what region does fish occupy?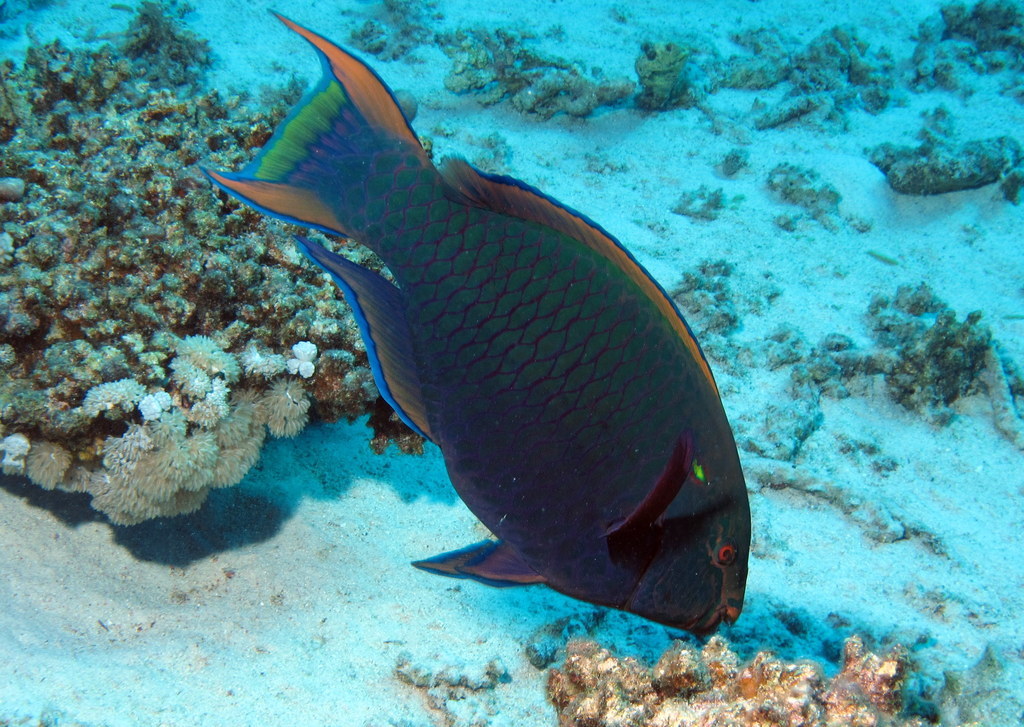
(x1=199, y1=12, x2=755, y2=645).
